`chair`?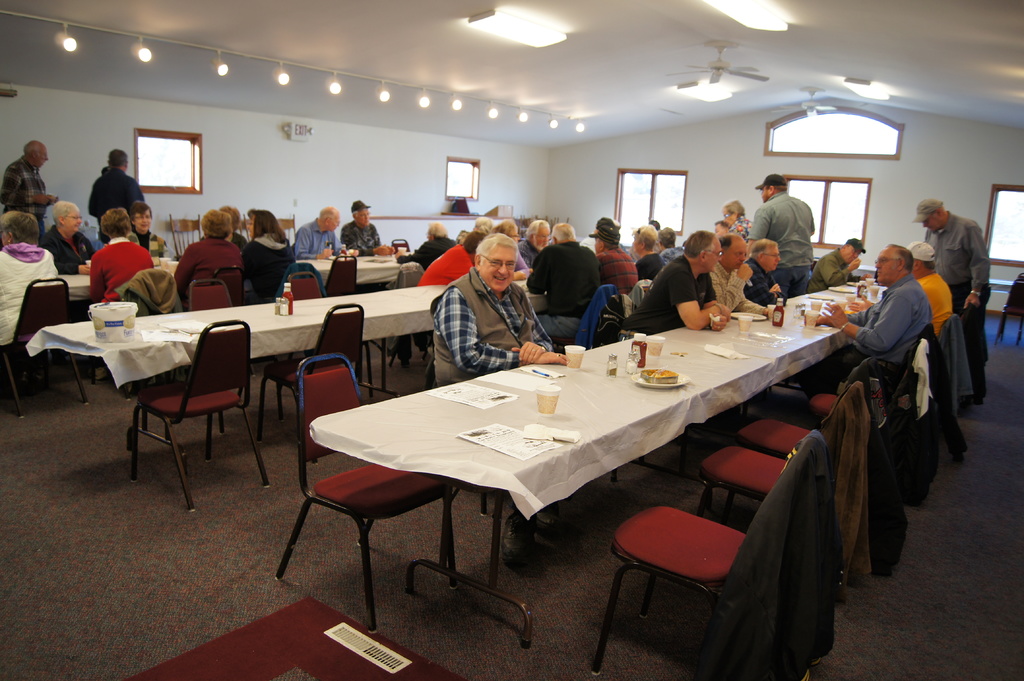
{"left": 729, "top": 361, "right": 884, "bottom": 505}
